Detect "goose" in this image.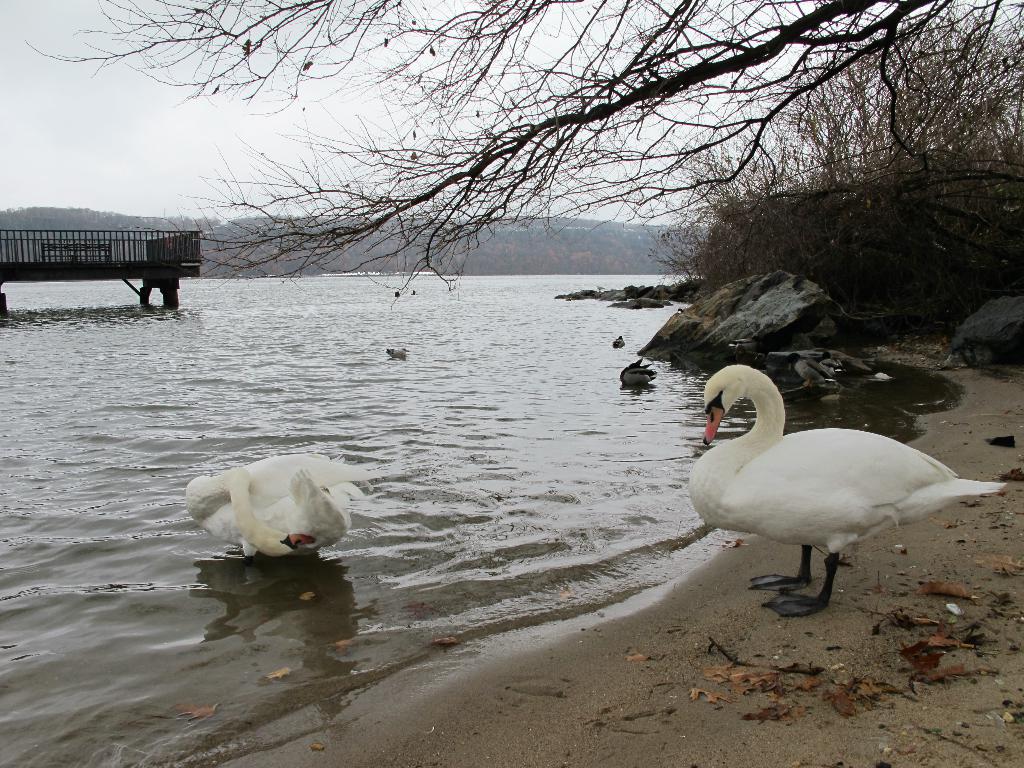
Detection: [left=682, top=364, right=1005, bottom=620].
